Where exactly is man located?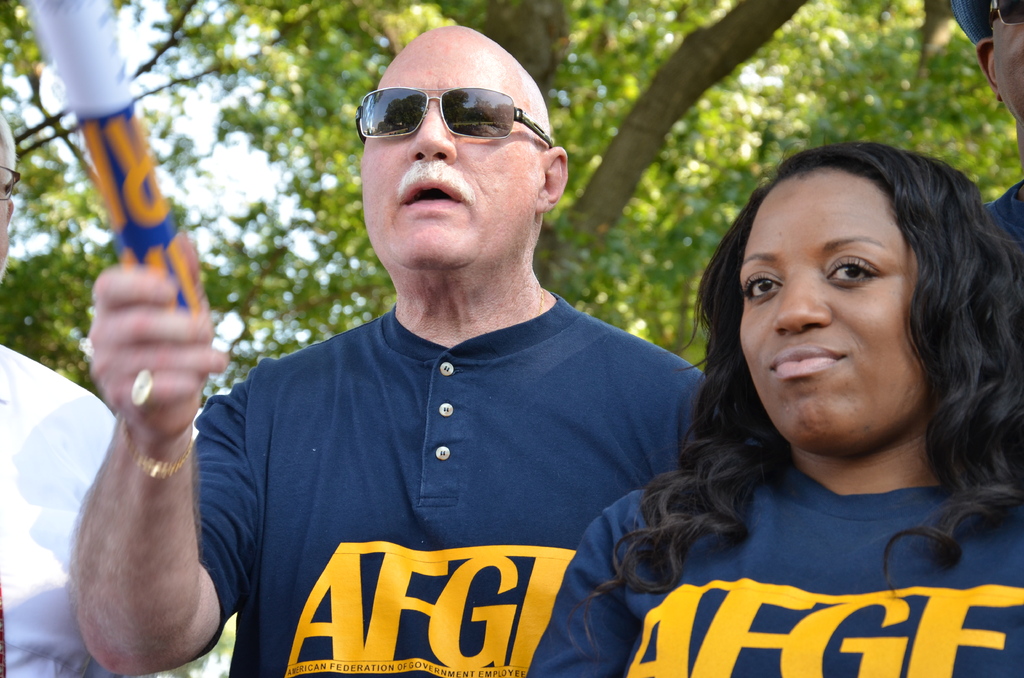
Its bounding box is 63/28/763/677.
